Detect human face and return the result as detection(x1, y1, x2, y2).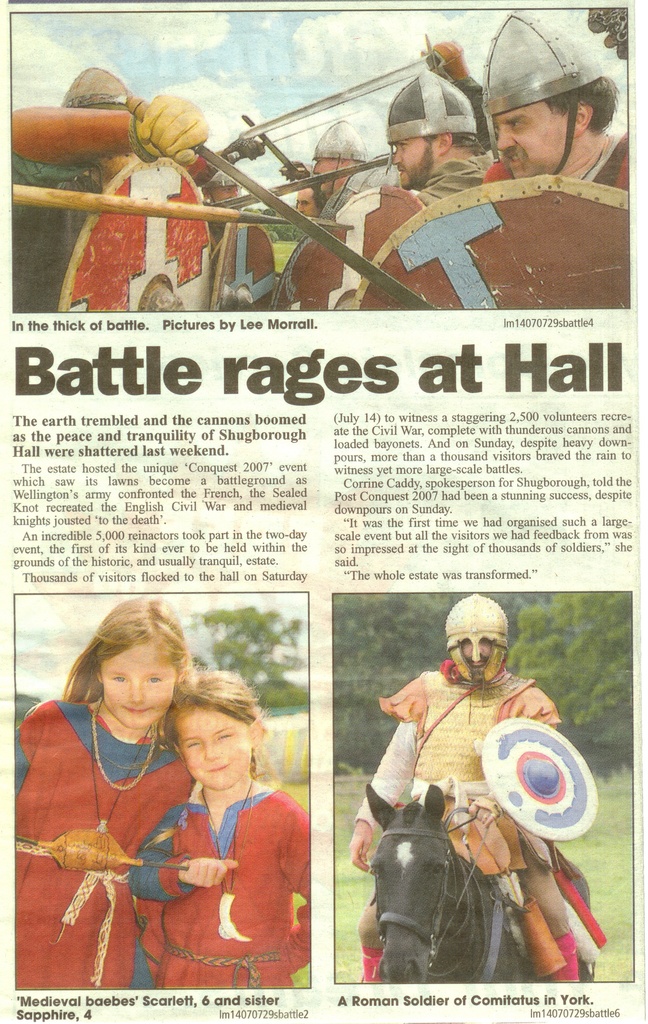
detection(178, 702, 252, 795).
